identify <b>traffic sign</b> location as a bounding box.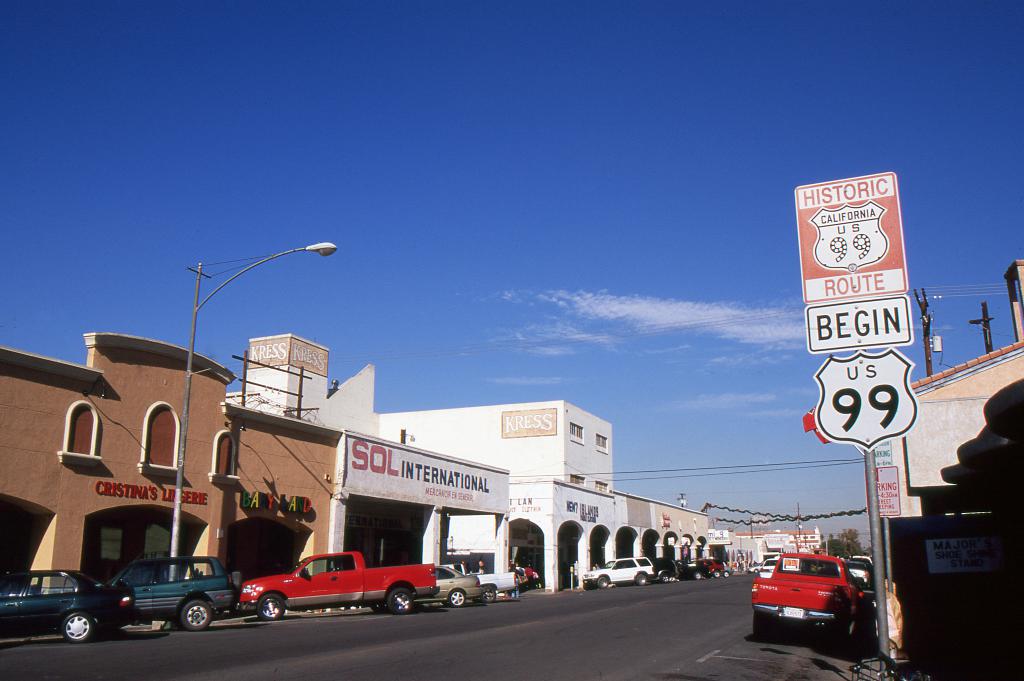
box(804, 297, 912, 356).
